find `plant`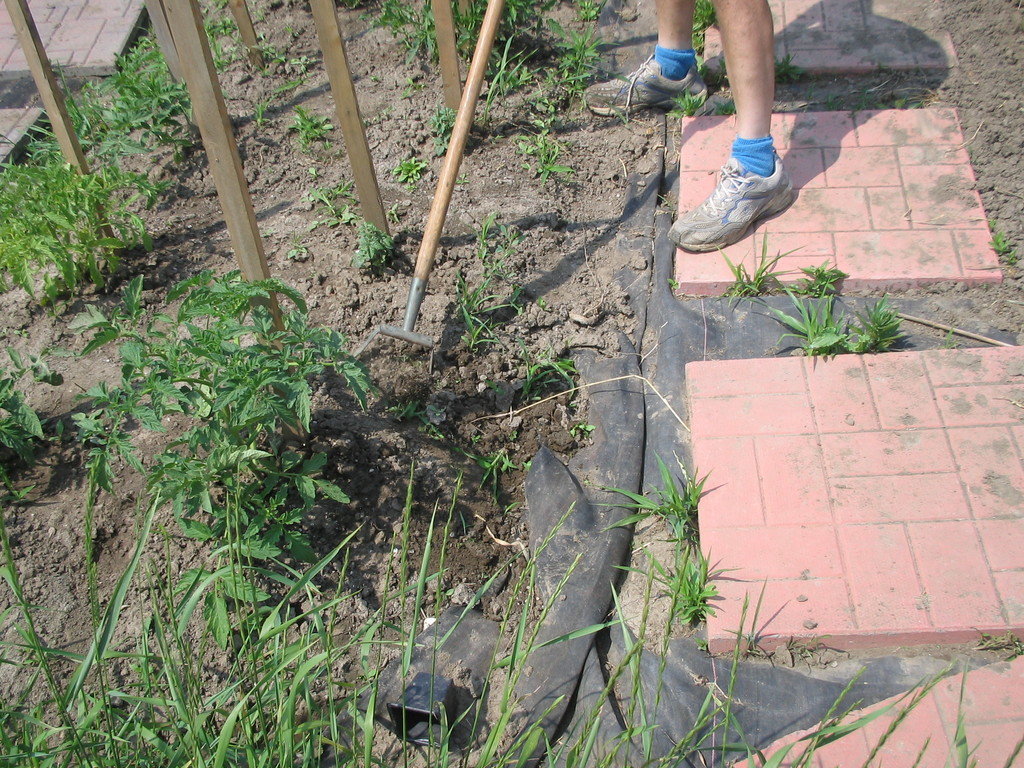
bbox=[839, 289, 893, 349]
